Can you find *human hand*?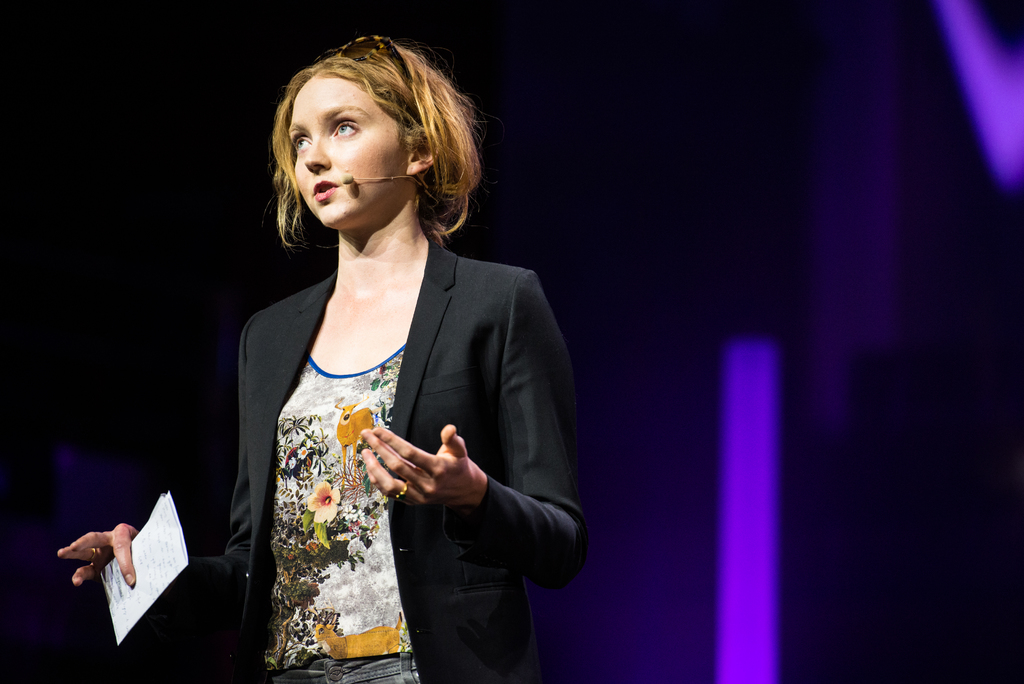
Yes, bounding box: pyautogui.locateOnScreen(338, 423, 517, 532).
